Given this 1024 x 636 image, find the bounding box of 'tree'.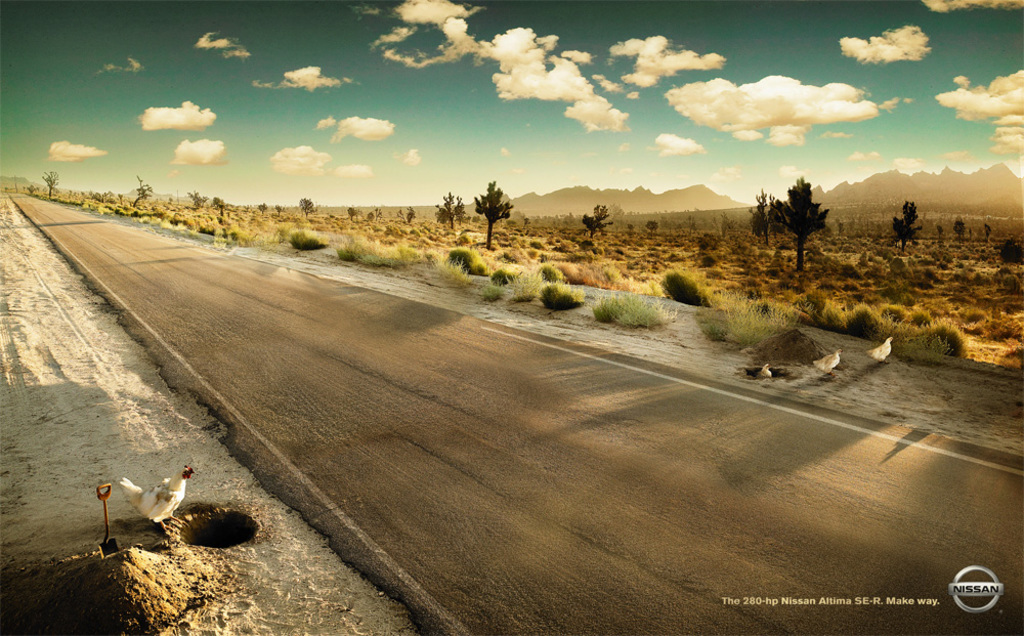
(x1=298, y1=199, x2=317, y2=222).
